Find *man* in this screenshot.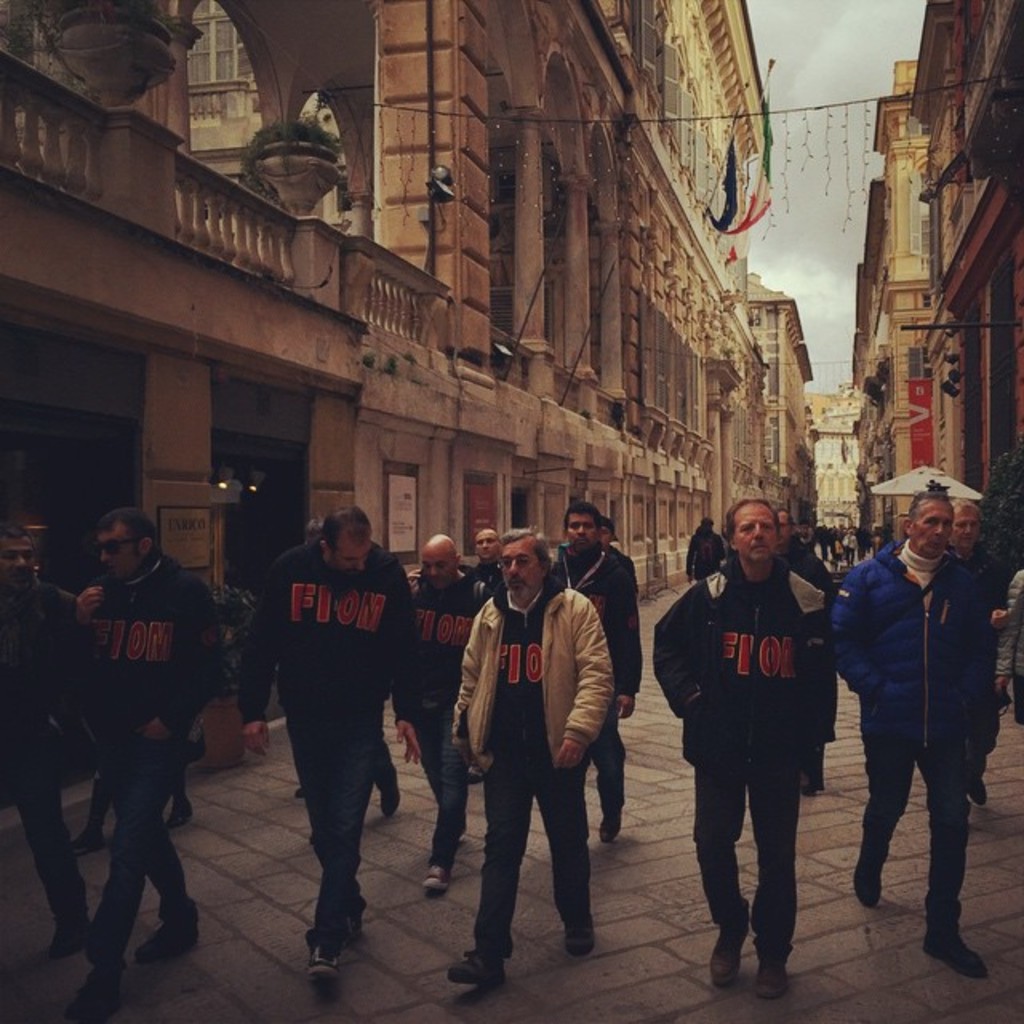
The bounding box for *man* is [left=442, top=525, right=613, bottom=989].
